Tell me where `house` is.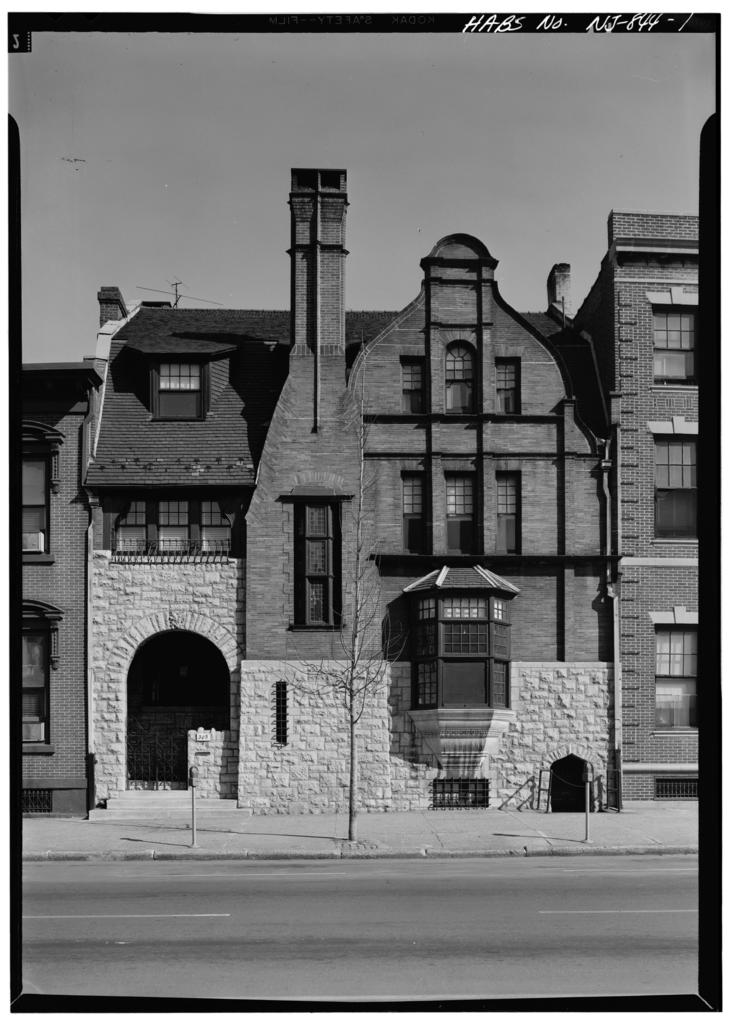
`house` is at (85, 161, 701, 812).
